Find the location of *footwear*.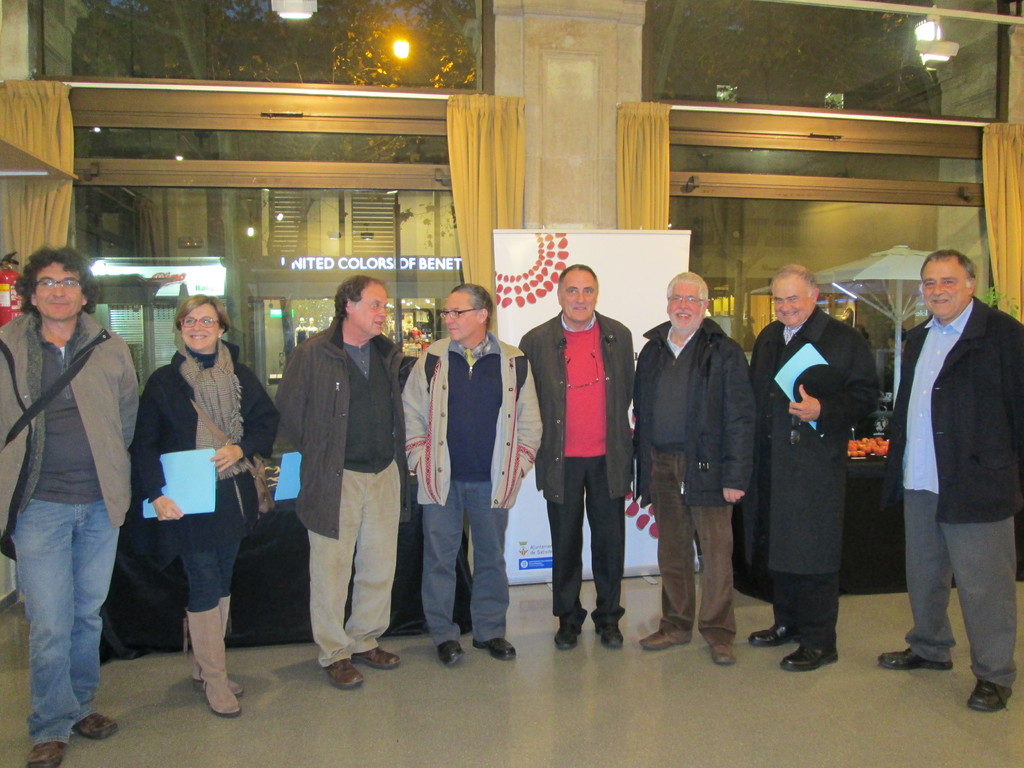
Location: [x1=470, y1=635, x2=516, y2=661].
